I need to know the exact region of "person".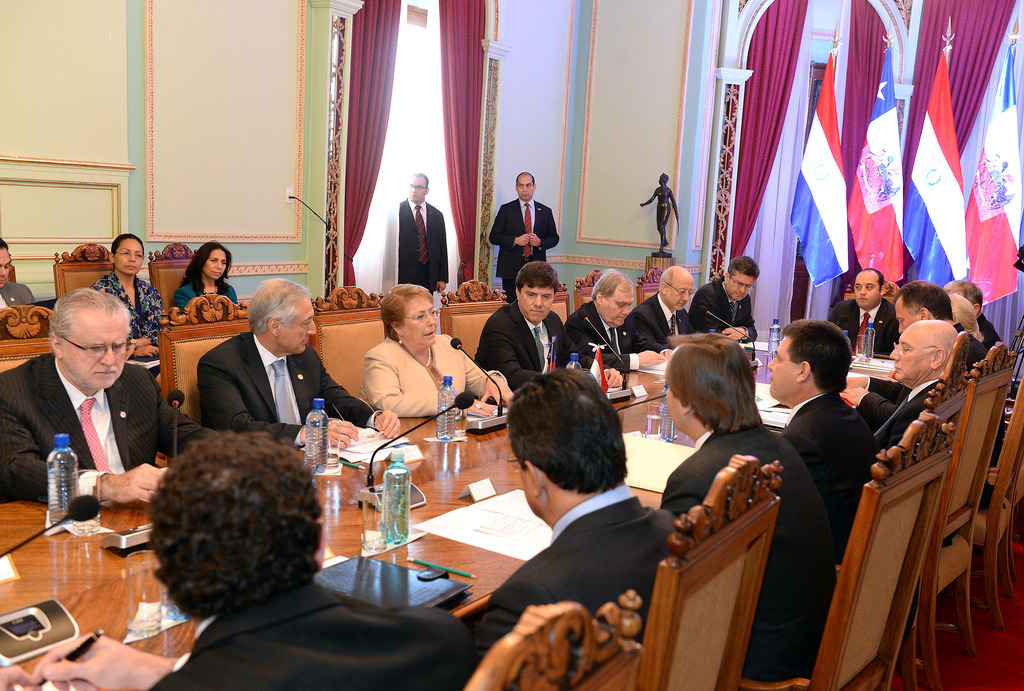
Region: (0, 287, 223, 500).
